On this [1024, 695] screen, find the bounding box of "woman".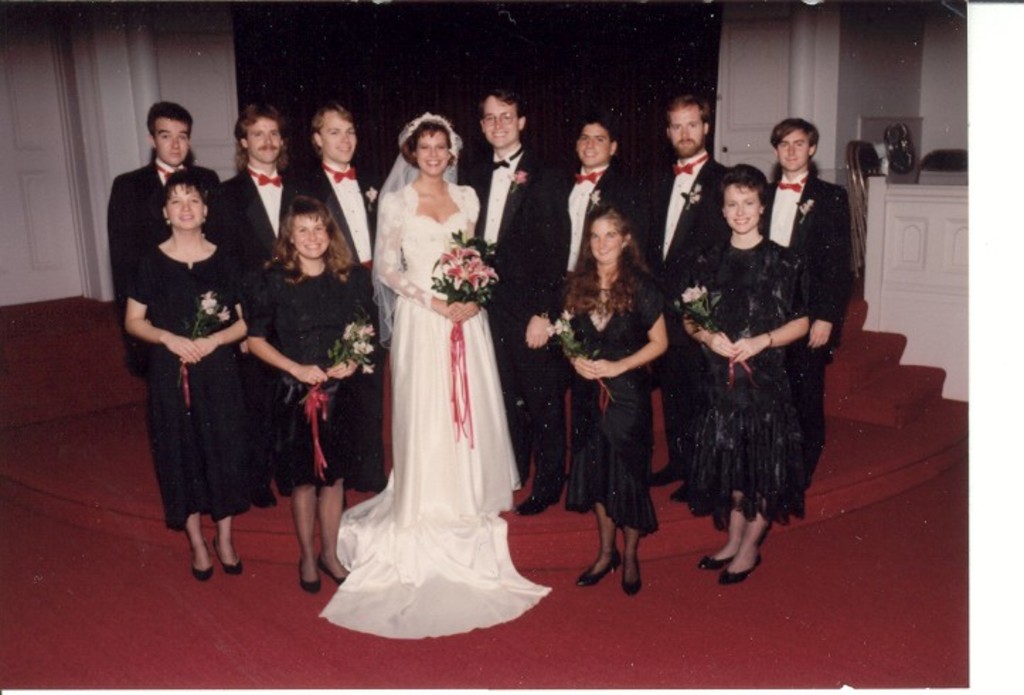
Bounding box: [126, 166, 249, 587].
